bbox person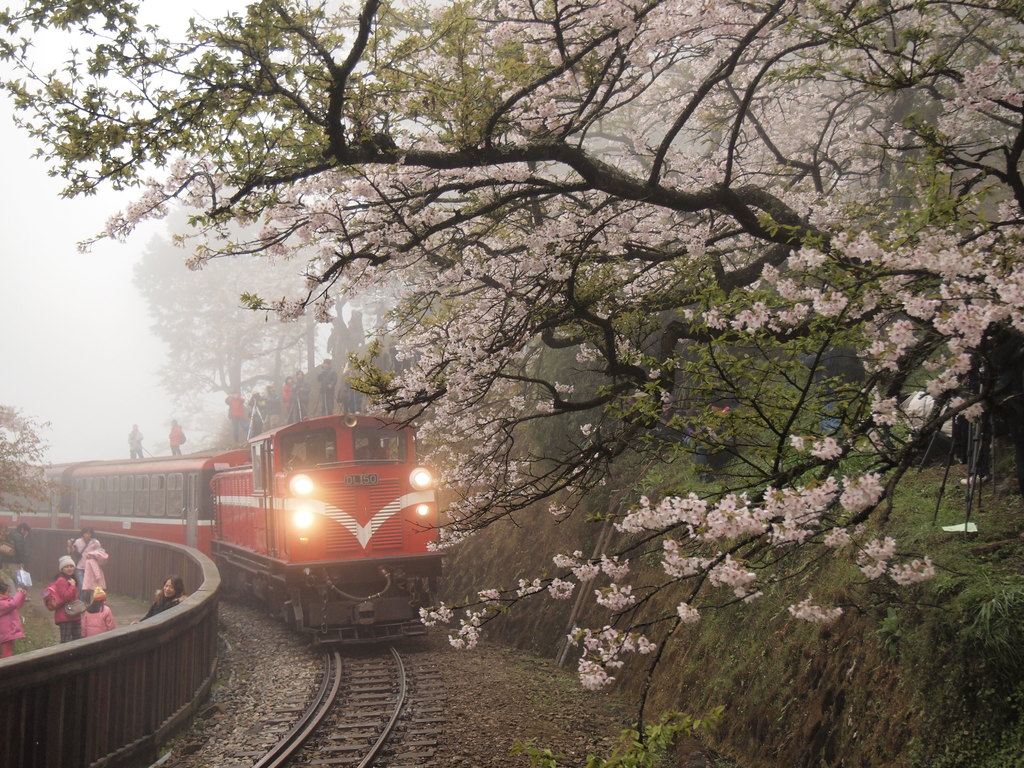
[left=67, top=528, right=104, bottom=604]
